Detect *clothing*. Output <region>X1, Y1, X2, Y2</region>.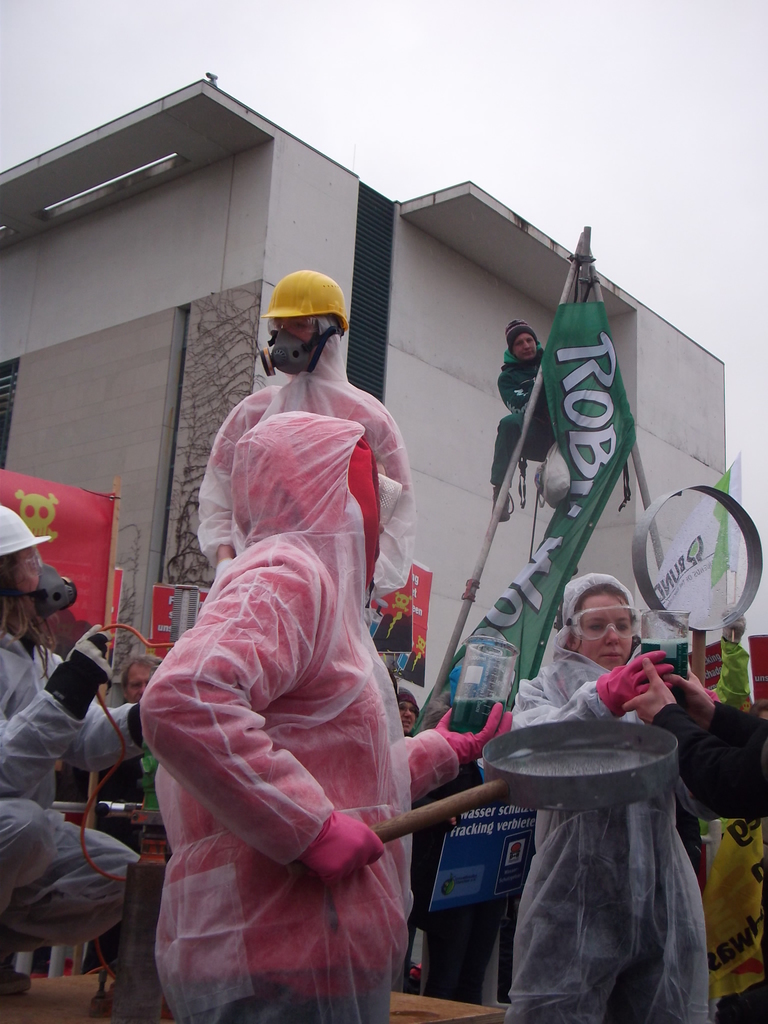
<region>481, 628, 736, 1023</region>.
